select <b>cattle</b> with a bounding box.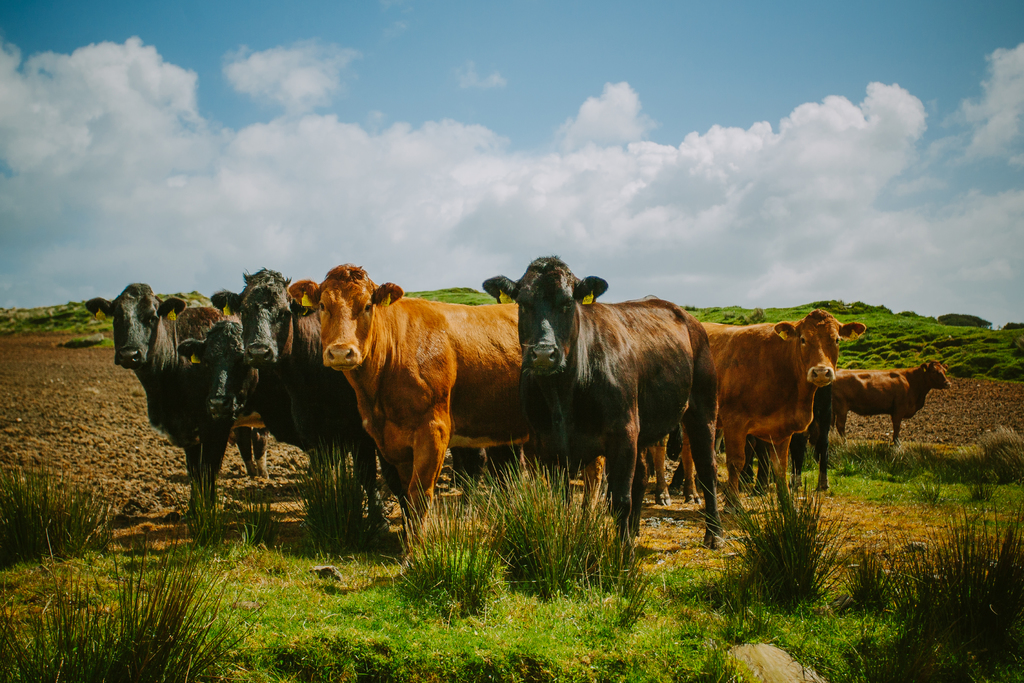
pyautogui.locateOnScreen(484, 254, 720, 553).
